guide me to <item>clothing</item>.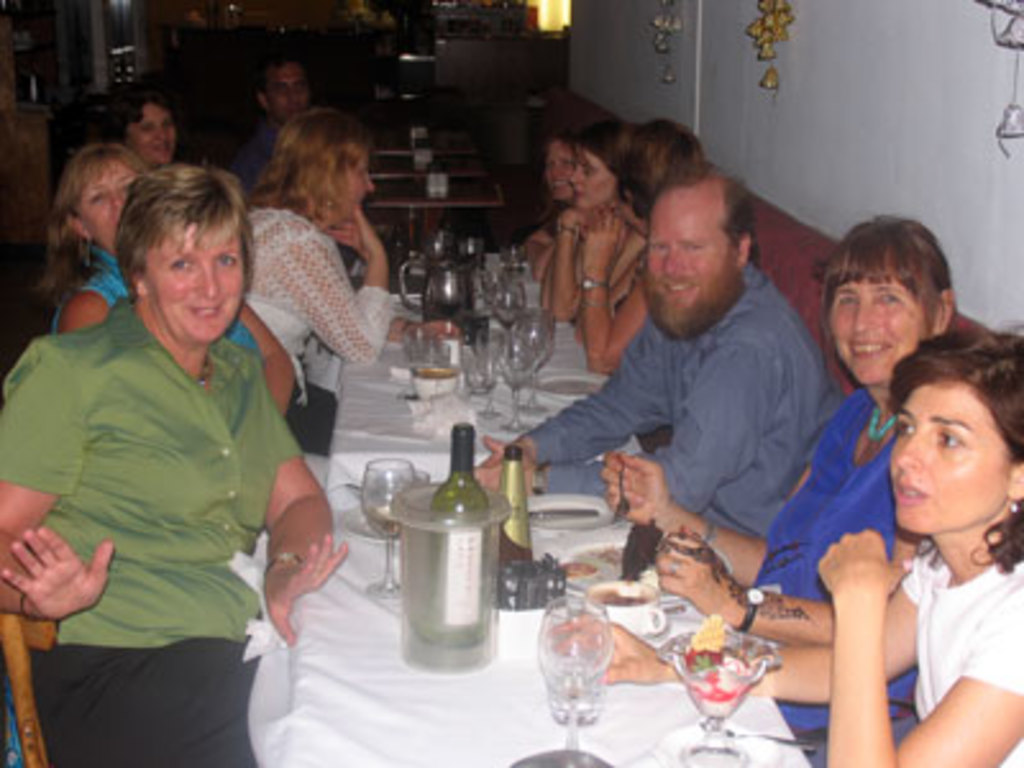
Guidance: left=893, top=556, right=1021, bottom=765.
